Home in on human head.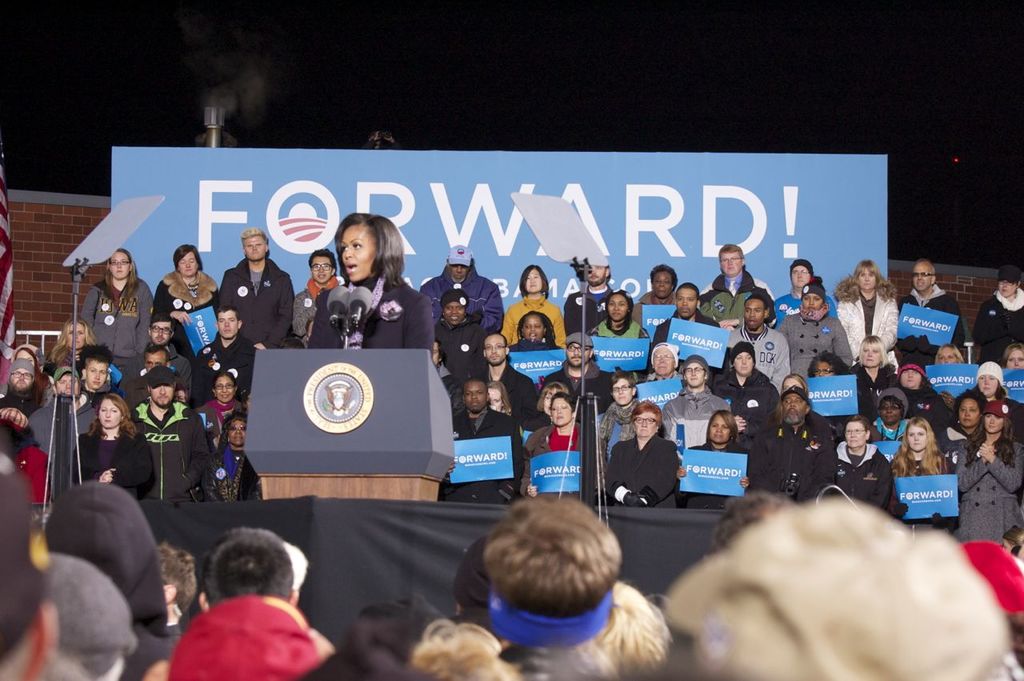
Homed in at {"left": 220, "top": 411, "right": 246, "bottom": 447}.
